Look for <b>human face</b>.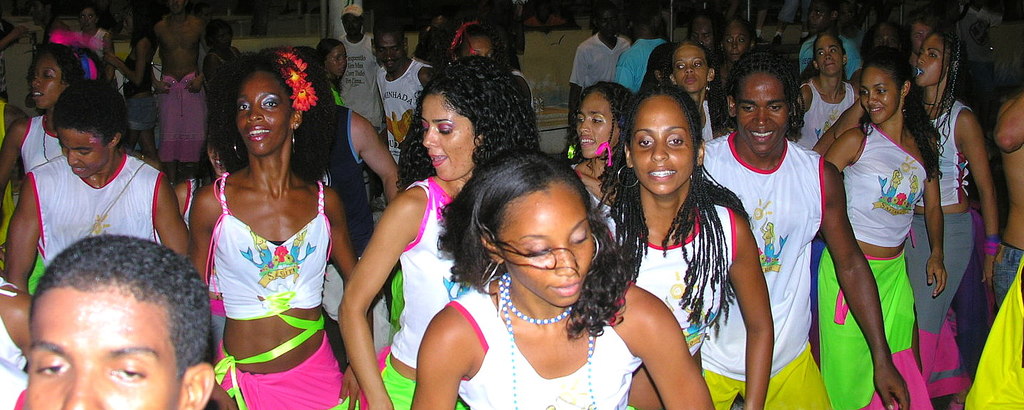
Found: locate(811, 34, 843, 78).
